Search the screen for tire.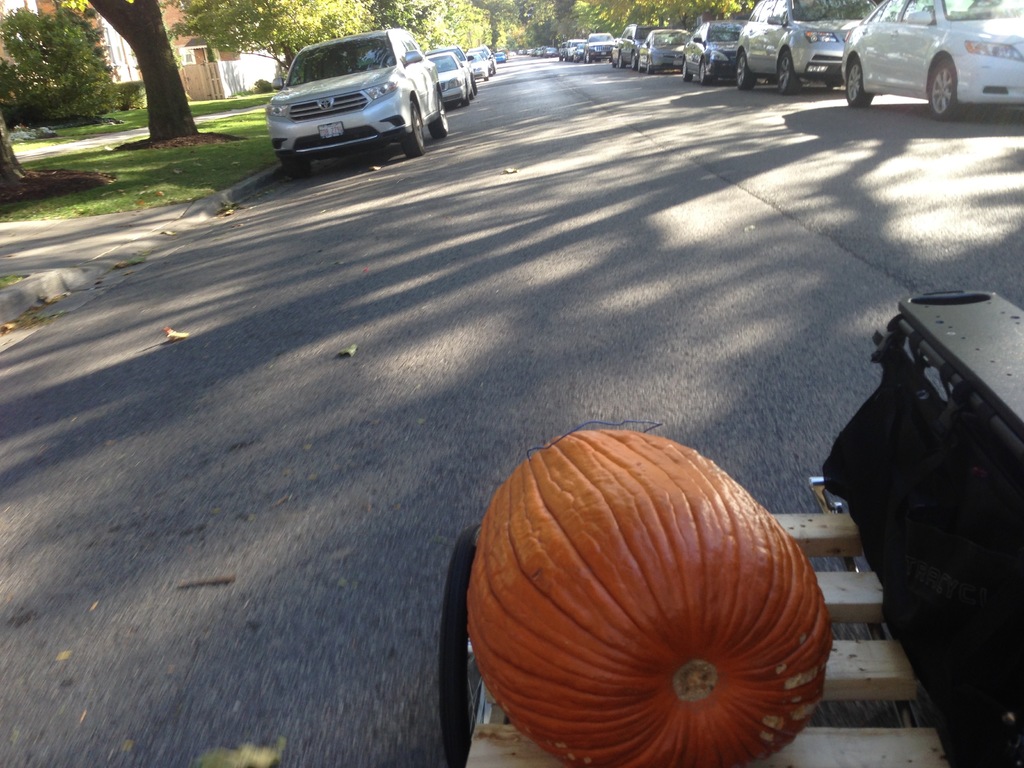
Found at bbox=[928, 58, 957, 119].
